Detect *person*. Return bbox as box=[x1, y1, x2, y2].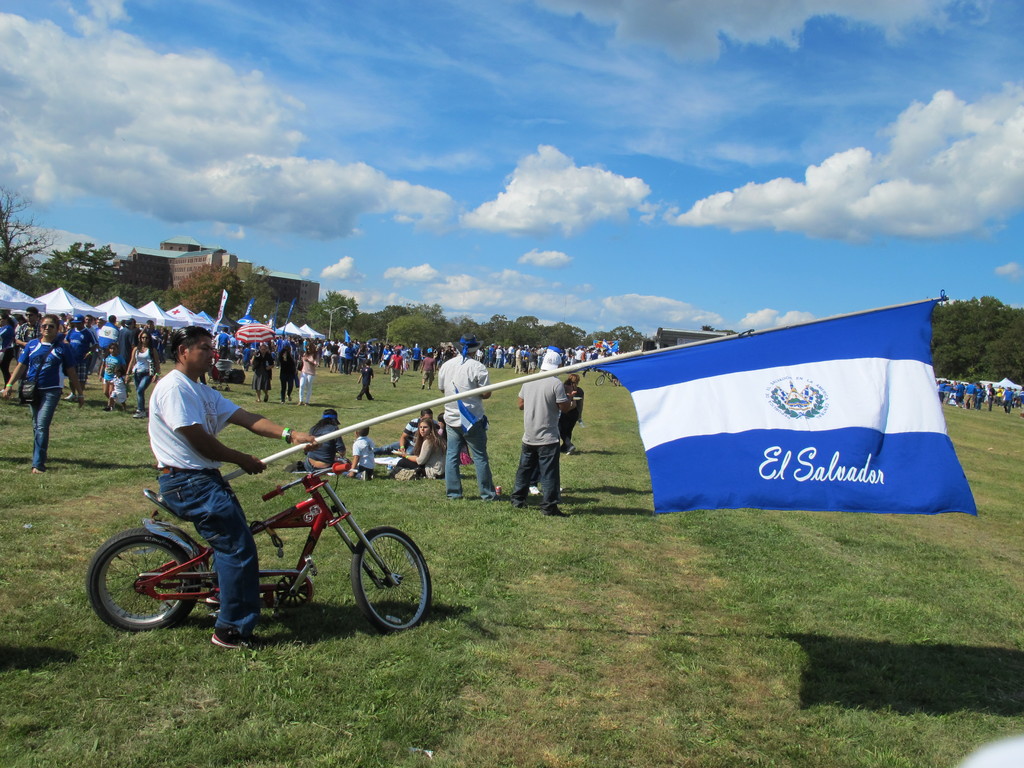
box=[2, 314, 81, 470].
